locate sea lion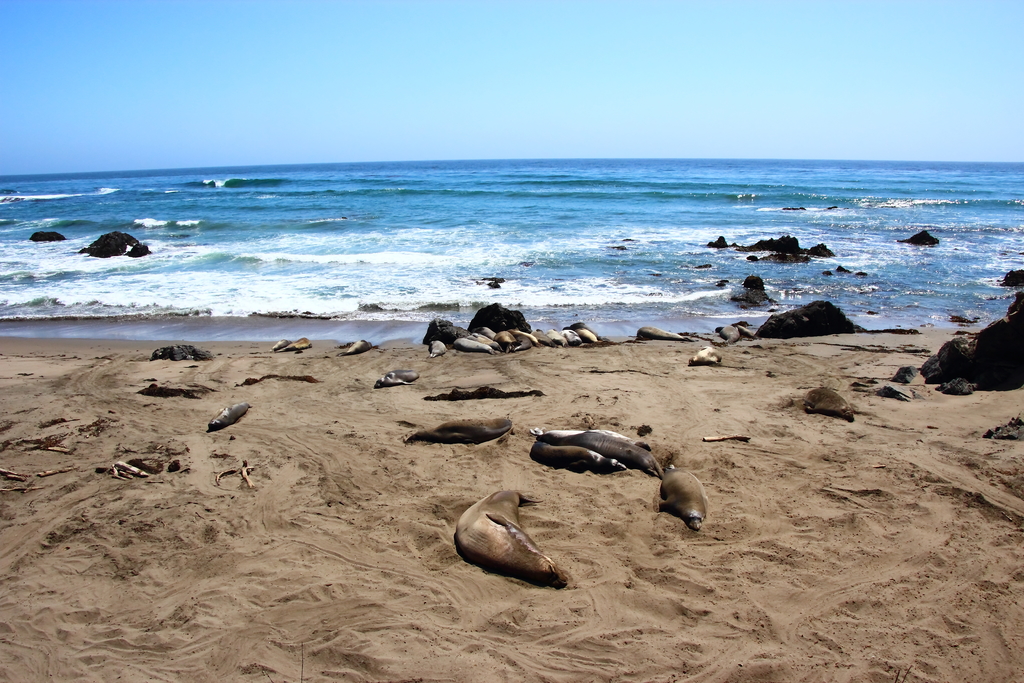
BBox(634, 327, 688, 344)
